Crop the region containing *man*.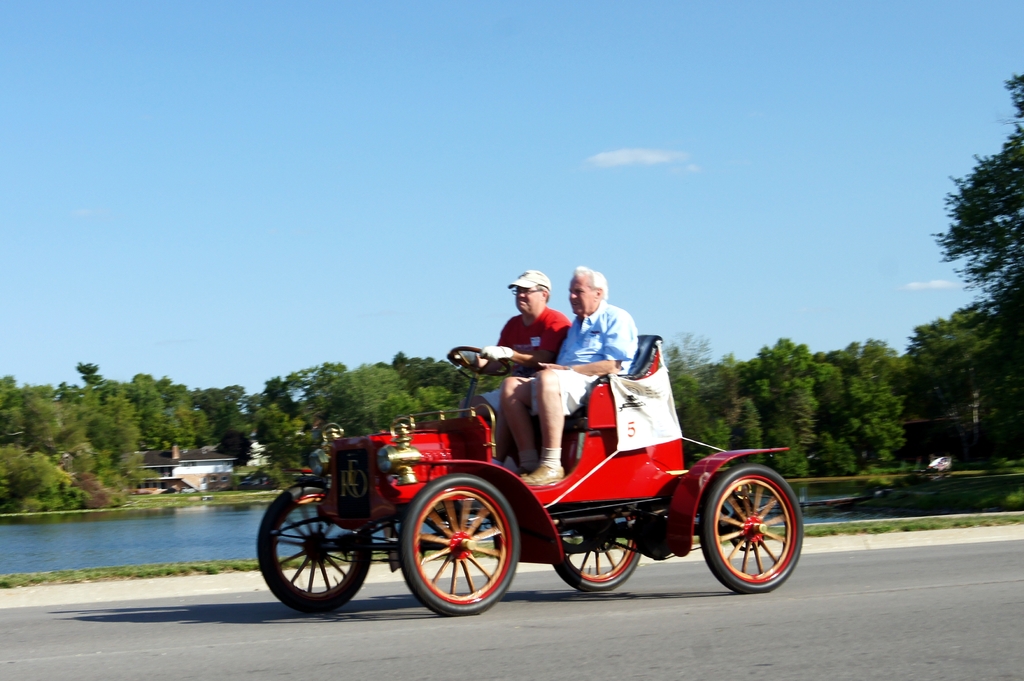
Crop region: 474:272:565:480.
